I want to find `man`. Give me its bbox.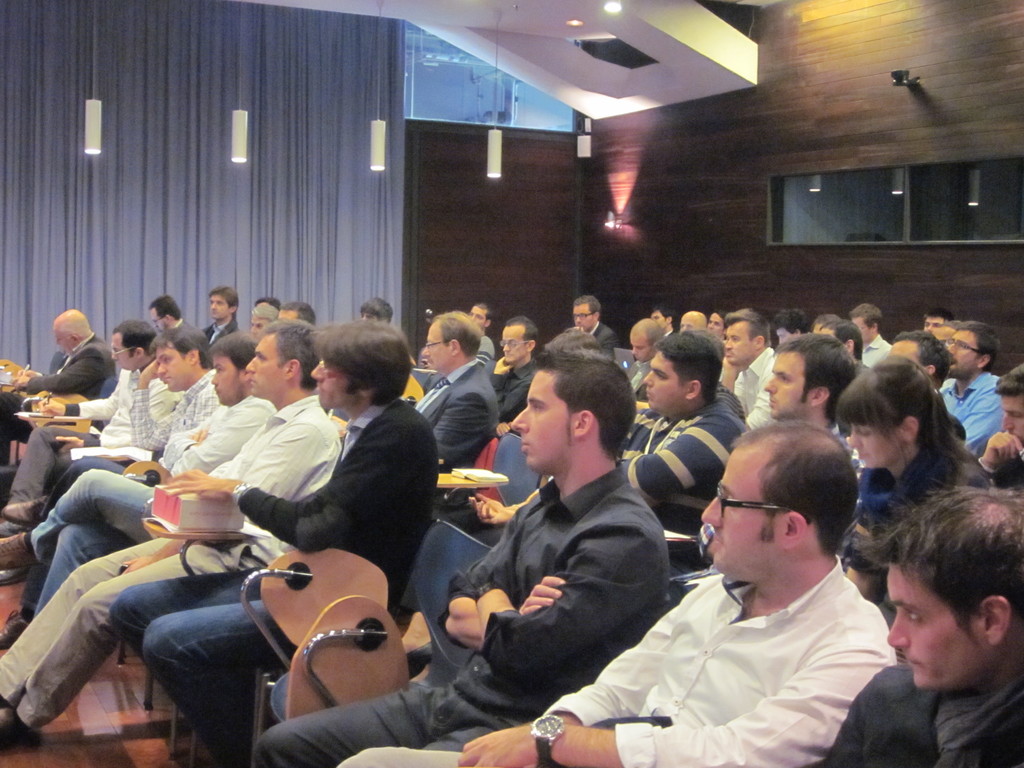
[682,310,708,330].
